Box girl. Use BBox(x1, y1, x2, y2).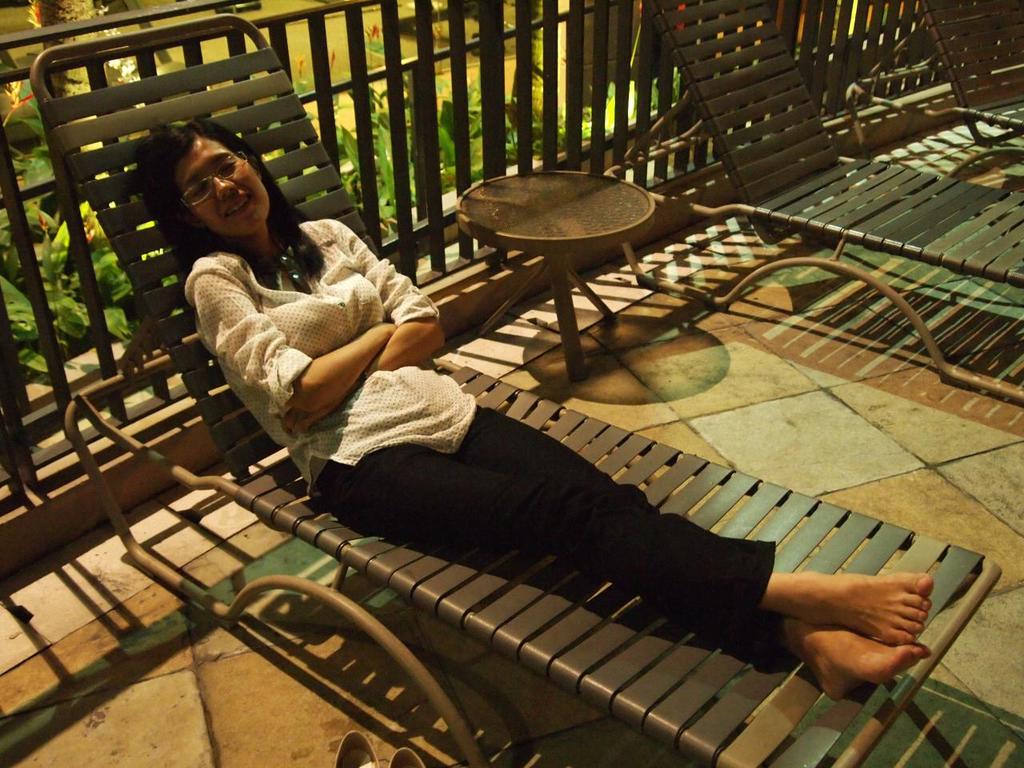
BBox(133, 111, 931, 703).
